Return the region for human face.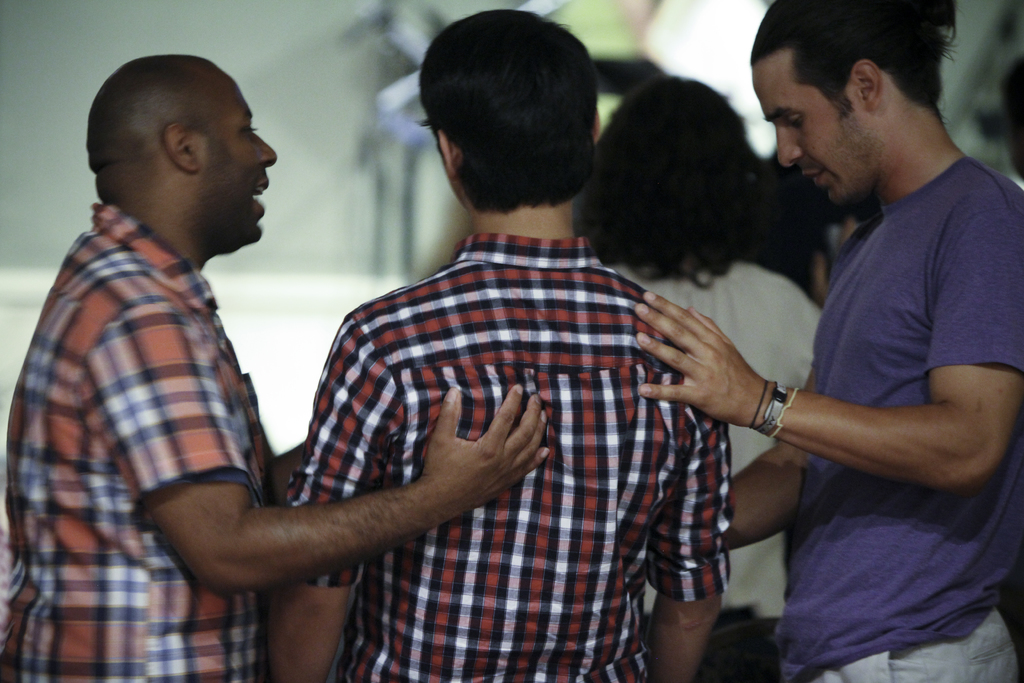
l=749, t=57, r=874, b=207.
